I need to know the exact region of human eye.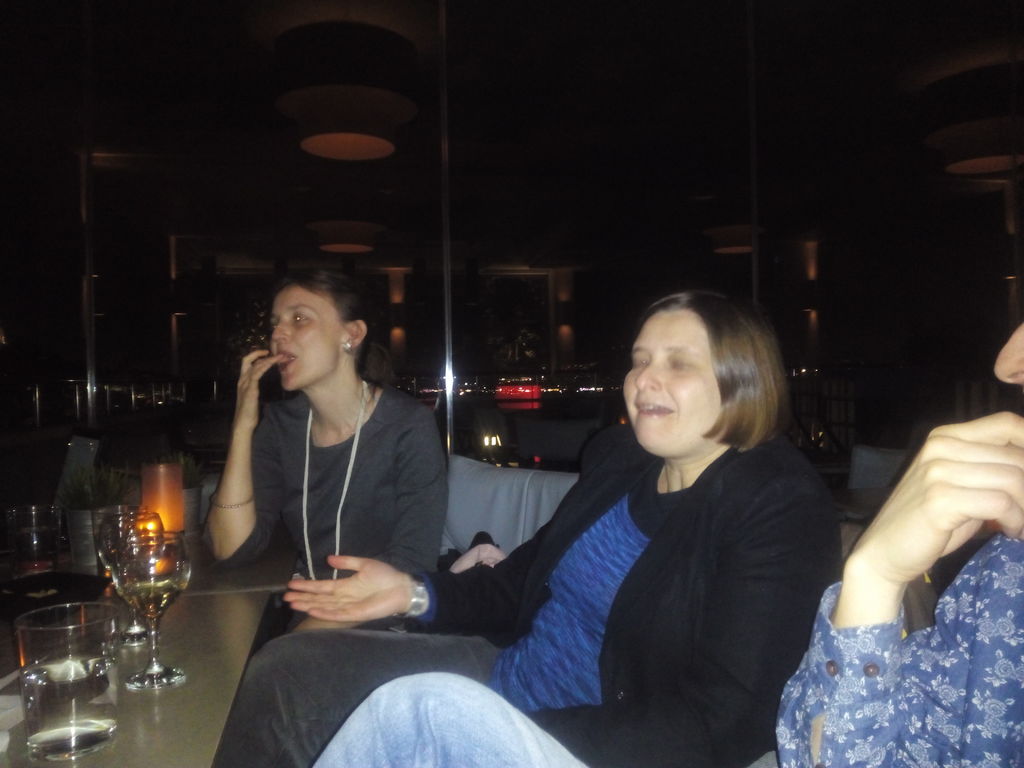
Region: <region>666, 352, 697, 371</region>.
